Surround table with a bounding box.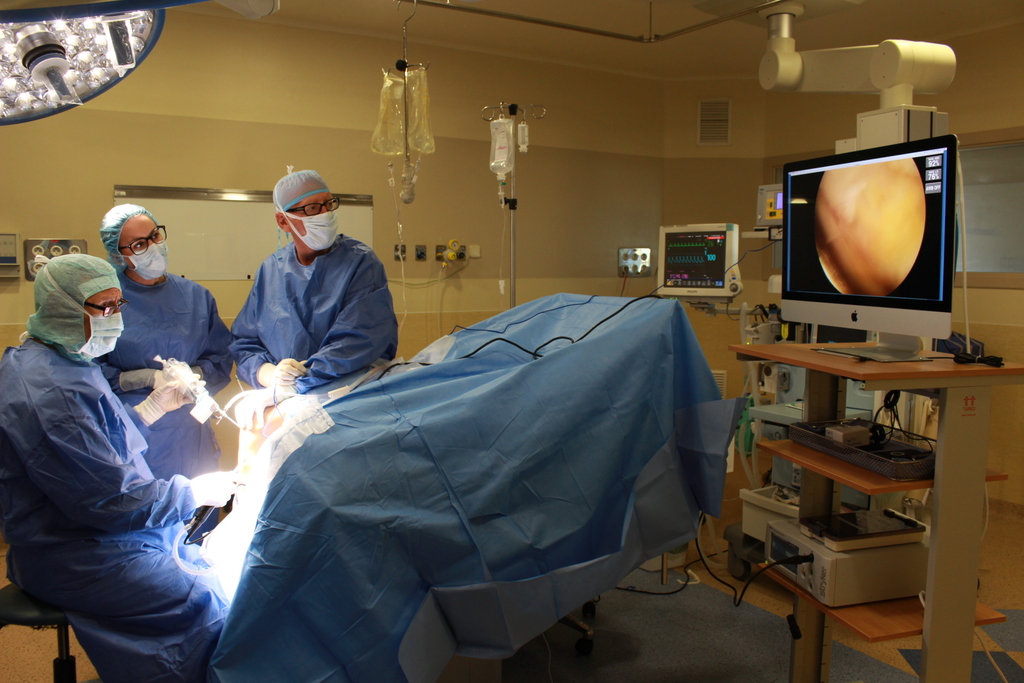
{"left": 729, "top": 339, "right": 1023, "bottom": 682}.
